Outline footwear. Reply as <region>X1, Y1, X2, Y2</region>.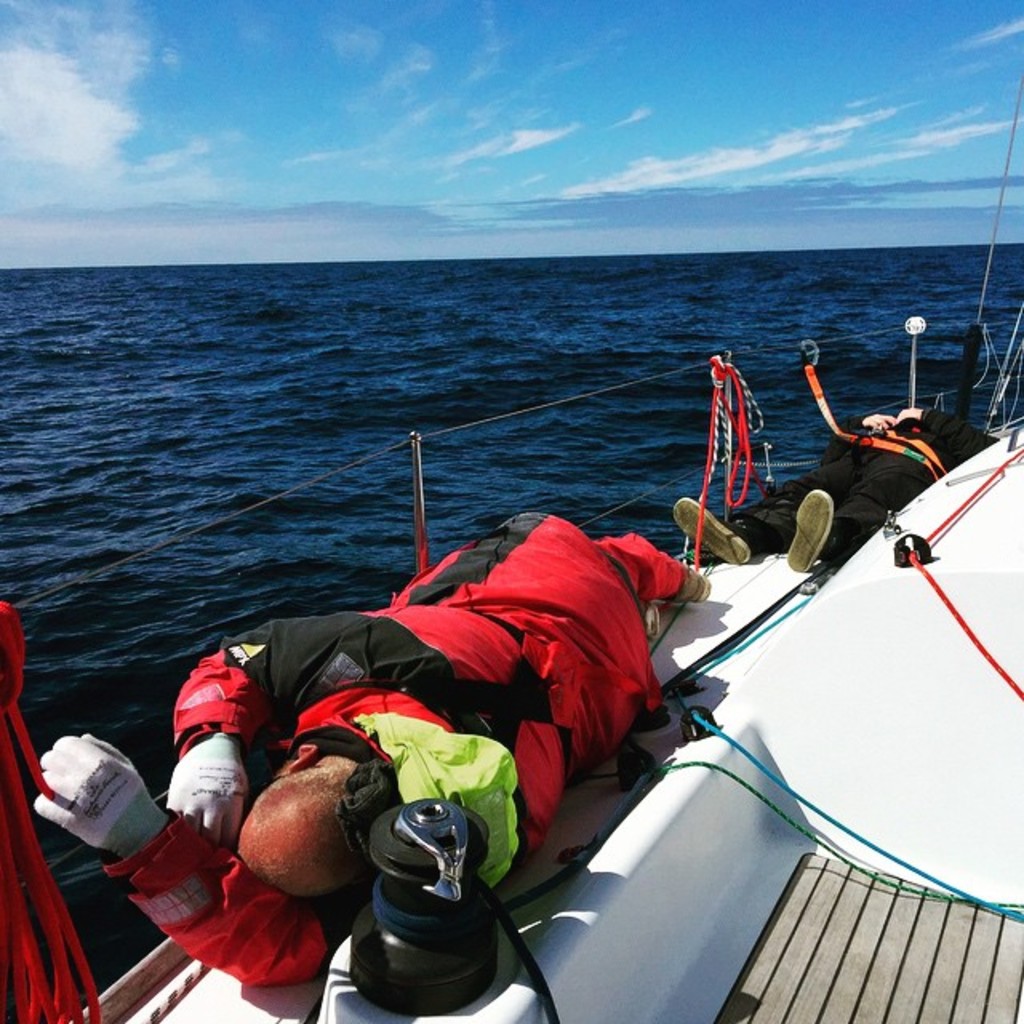
<region>667, 558, 706, 603</region>.
